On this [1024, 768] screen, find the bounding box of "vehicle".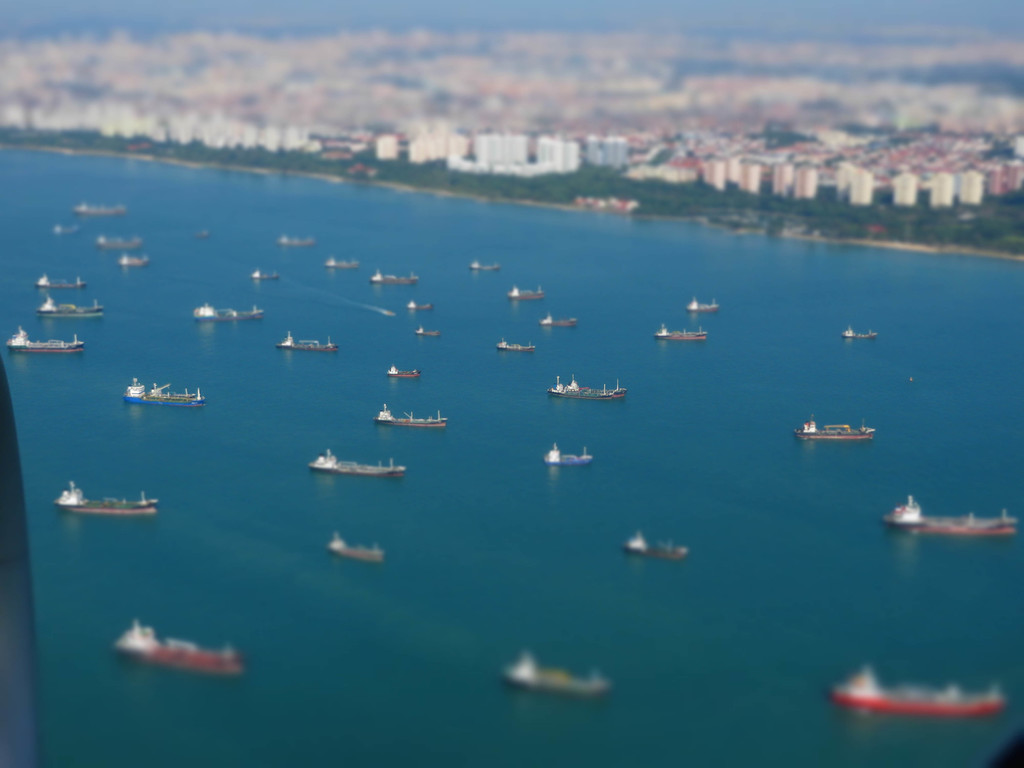
Bounding box: <bbox>655, 321, 712, 344</bbox>.
